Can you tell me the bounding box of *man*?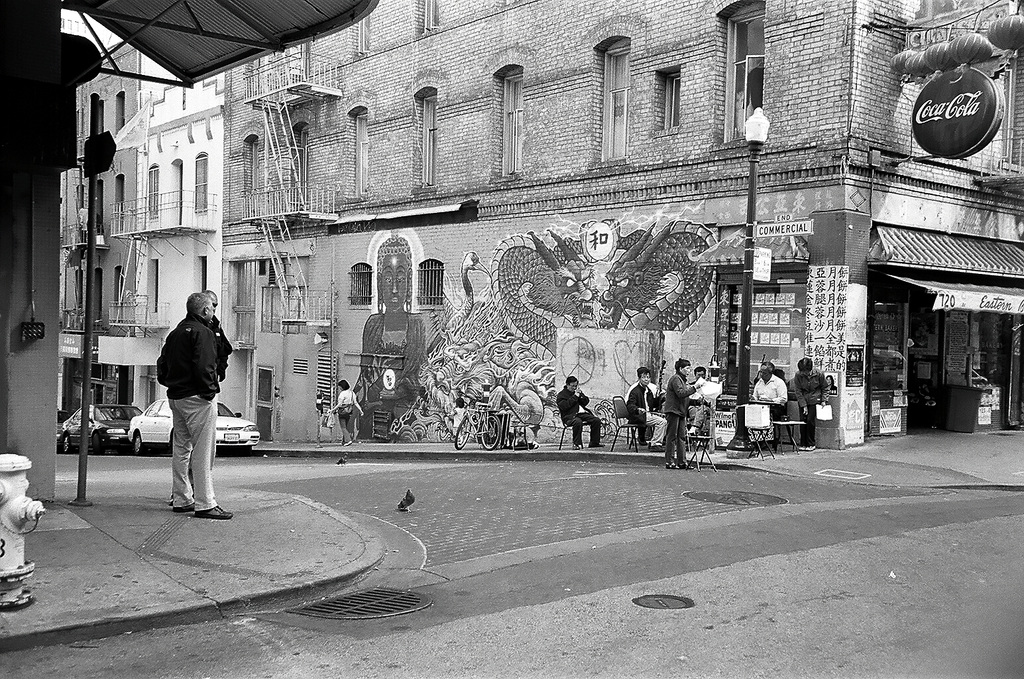
x1=624, y1=365, x2=671, y2=450.
